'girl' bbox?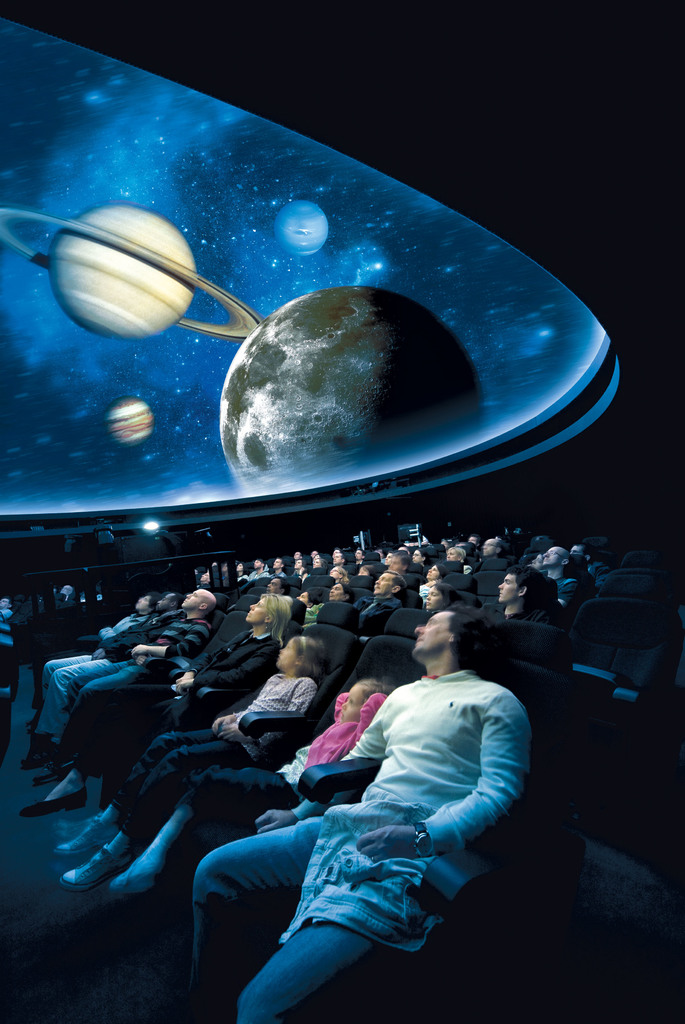
[x1=111, y1=673, x2=397, y2=893]
